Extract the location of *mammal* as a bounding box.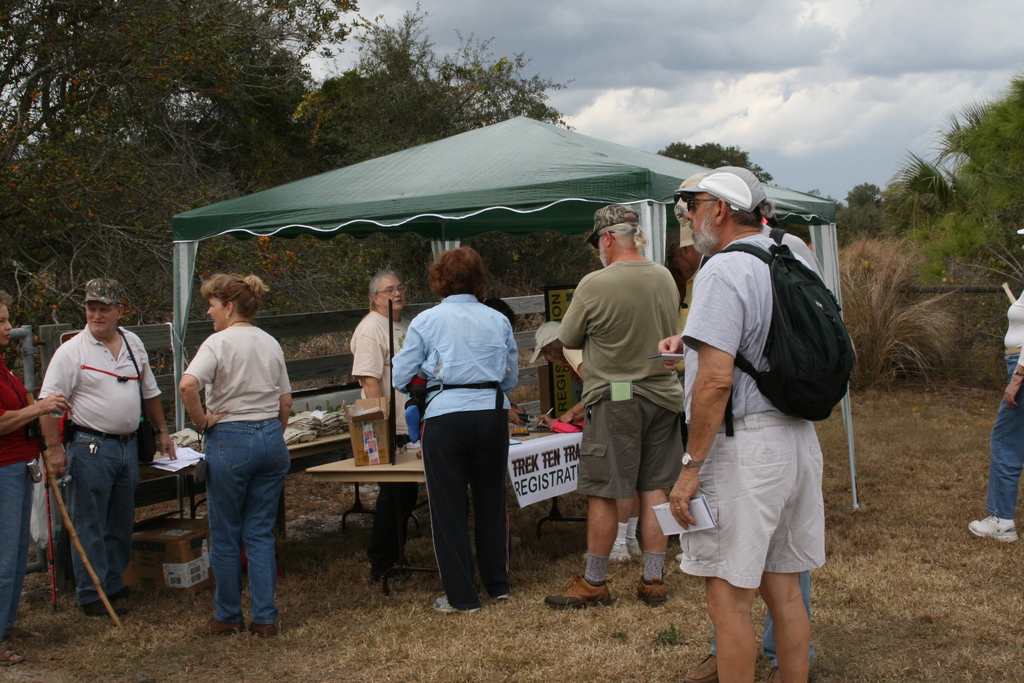
l=433, t=249, r=514, b=329.
